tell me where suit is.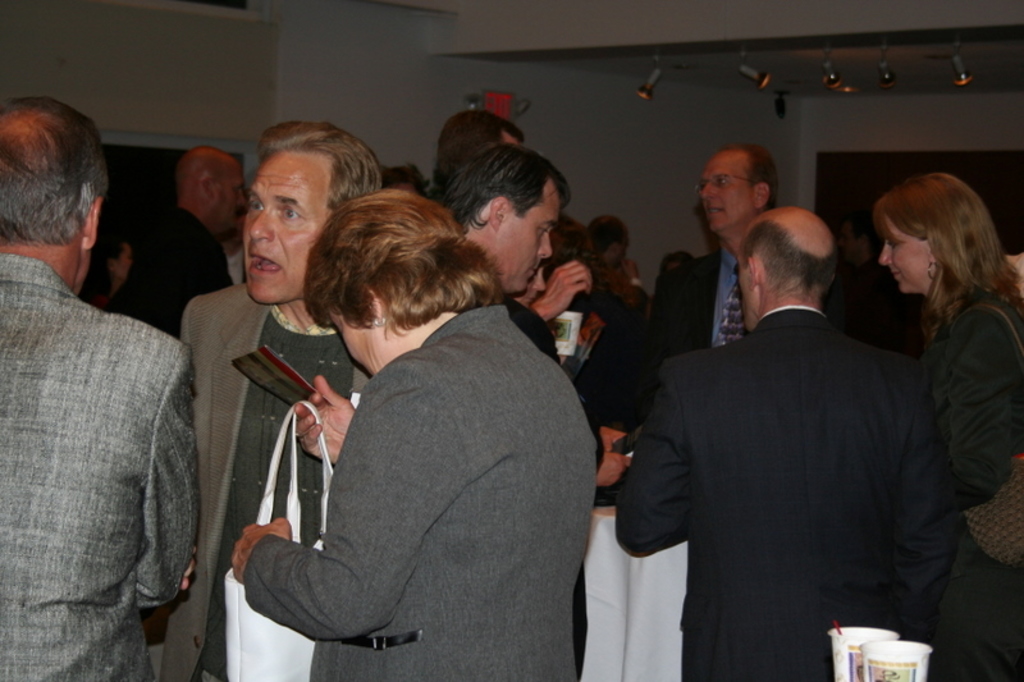
suit is at [650, 243, 753, 360].
